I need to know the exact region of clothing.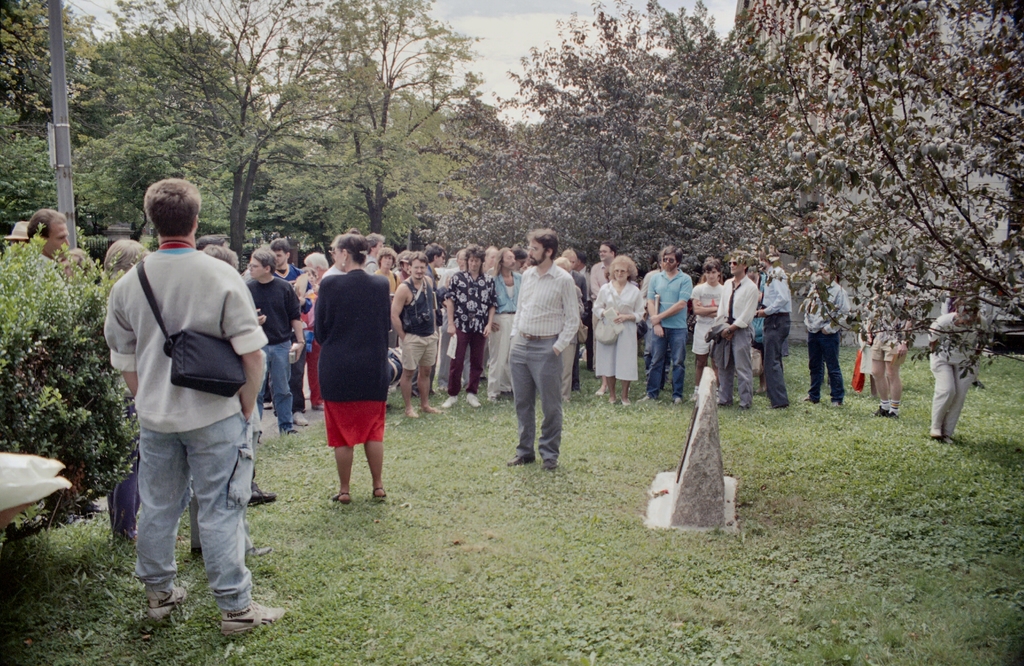
Region: 867, 291, 913, 363.
